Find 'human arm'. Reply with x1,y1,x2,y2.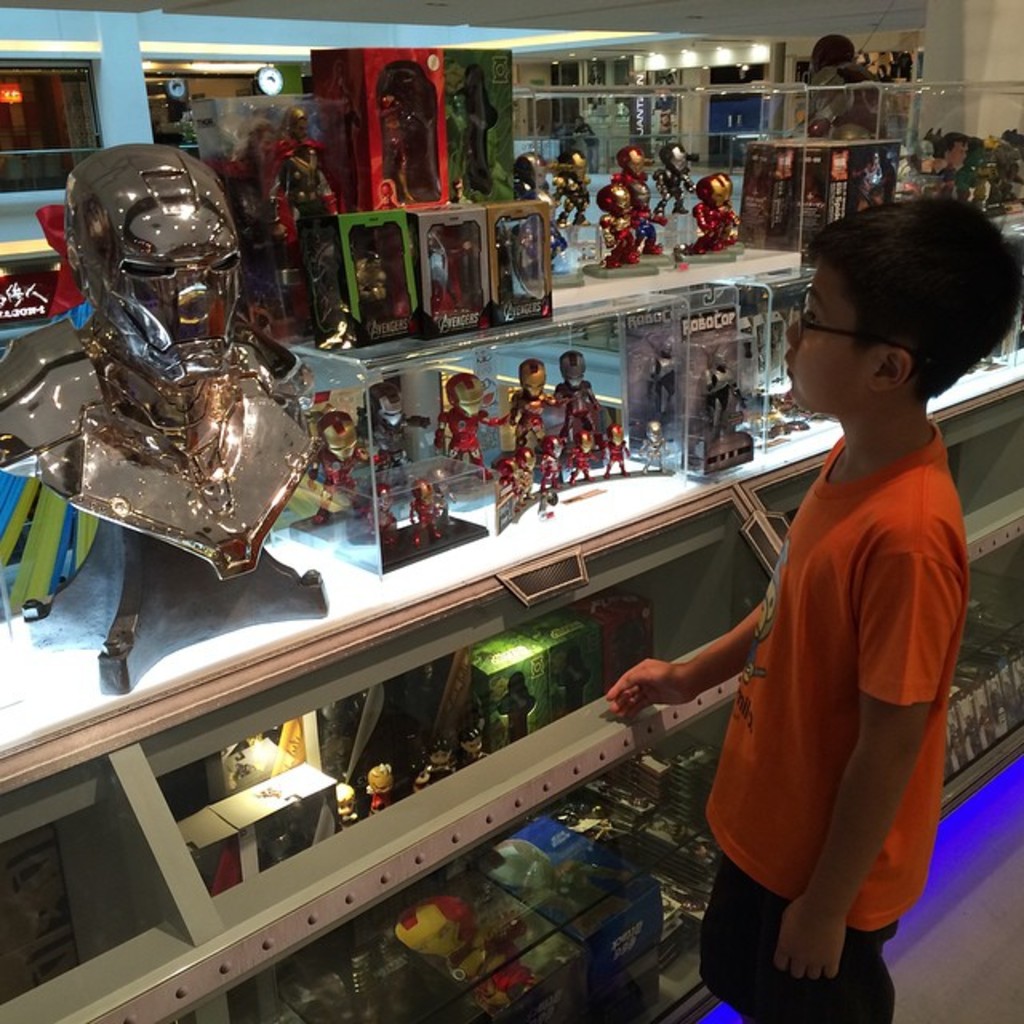
749,502,949,938.
